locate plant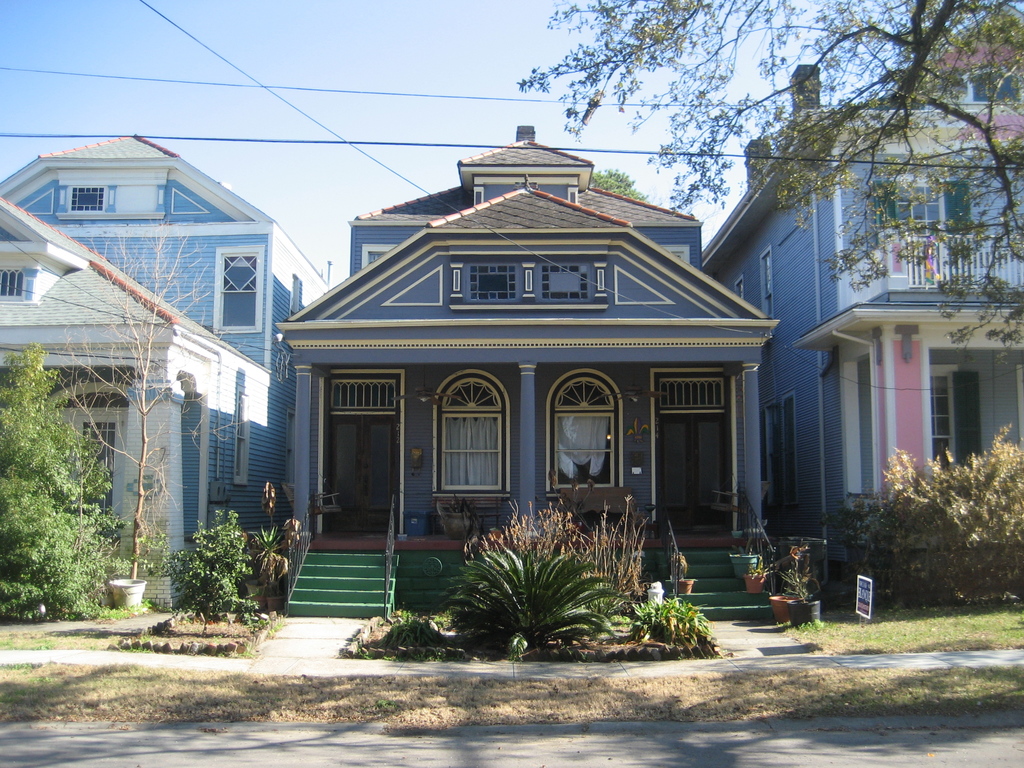
{"x1": 478, "y1": 492, "x2": 645, "y2": 607}
